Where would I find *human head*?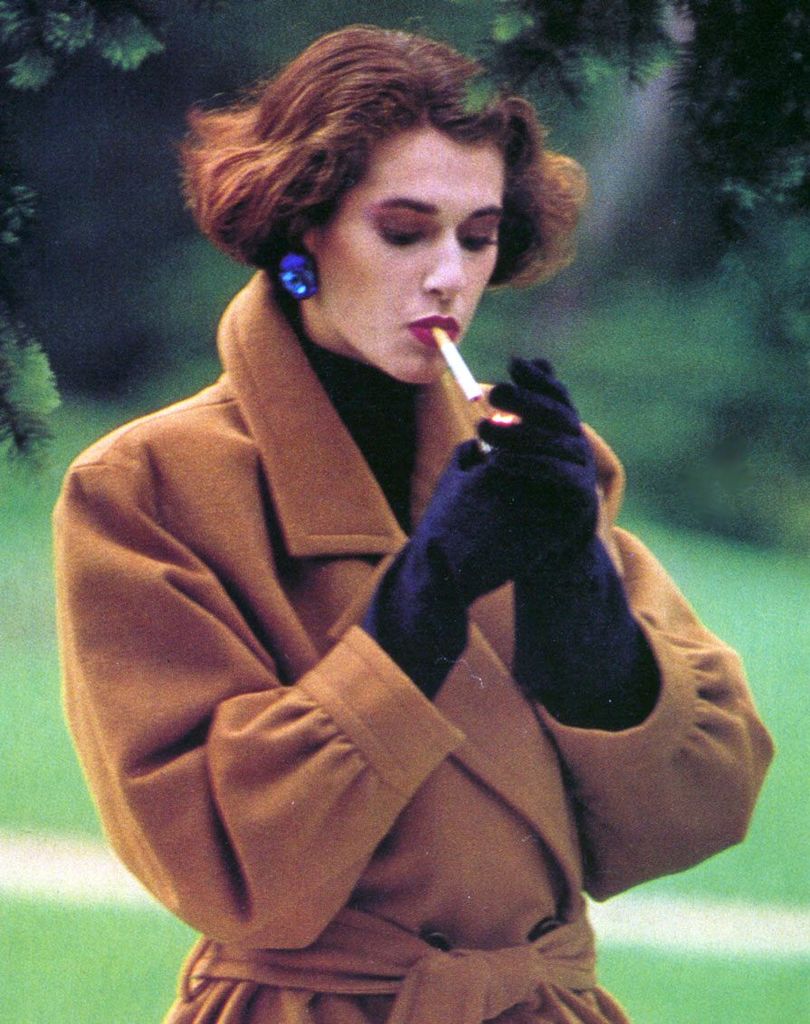
At box(186, 33, 543, 353).
